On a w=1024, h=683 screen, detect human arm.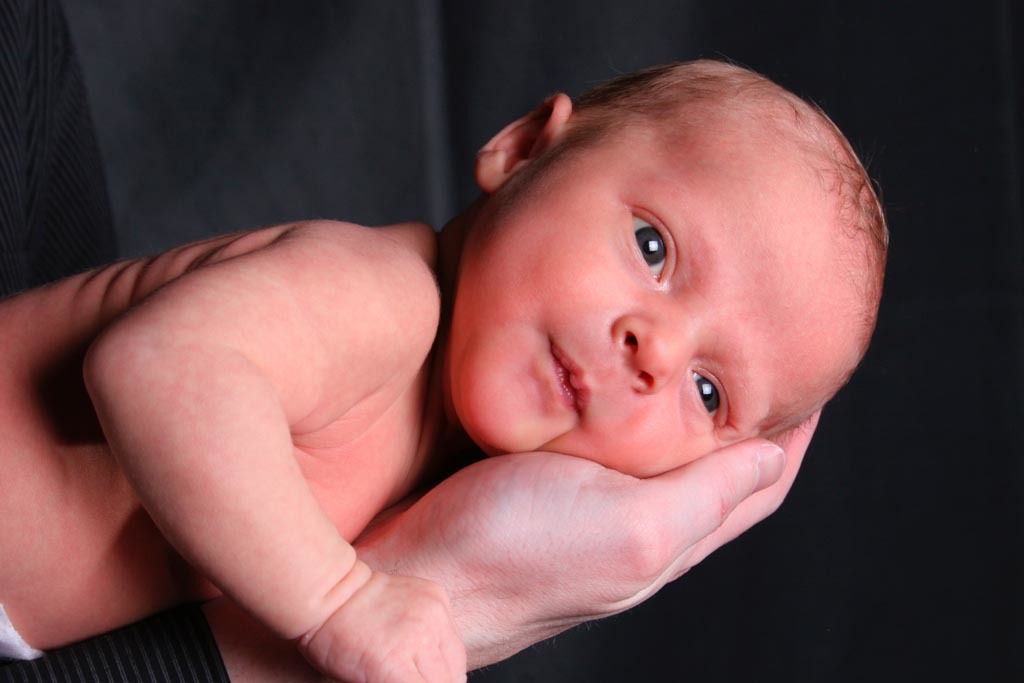
0 406 821 682.
